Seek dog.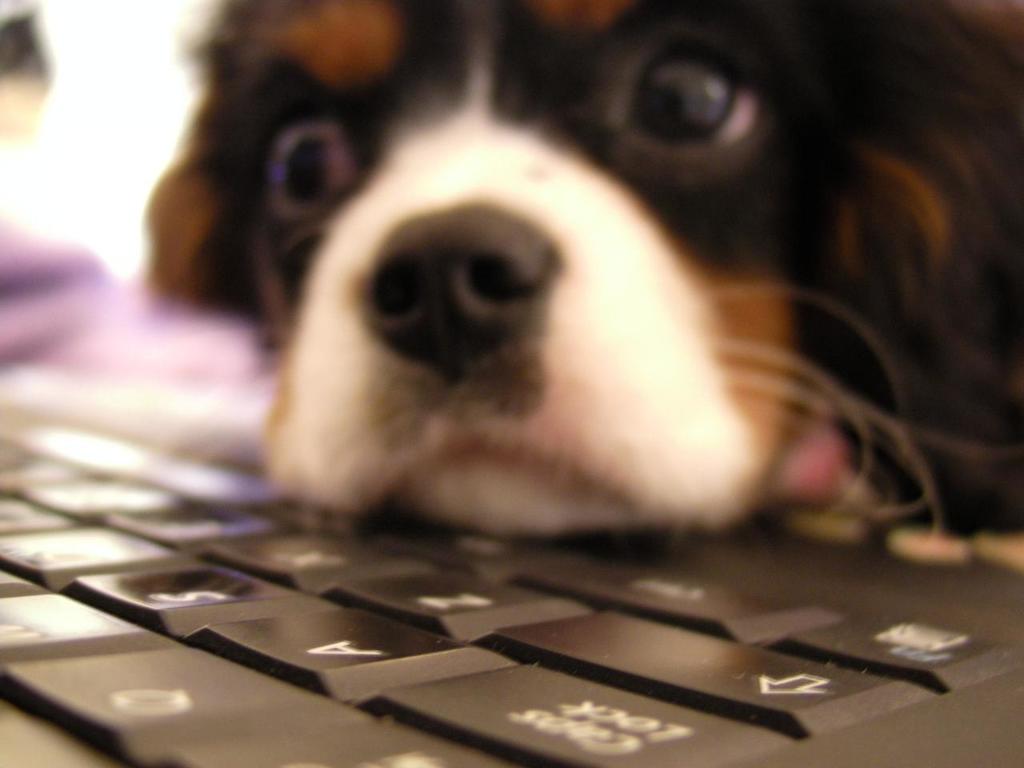
141,0,1023,540.
